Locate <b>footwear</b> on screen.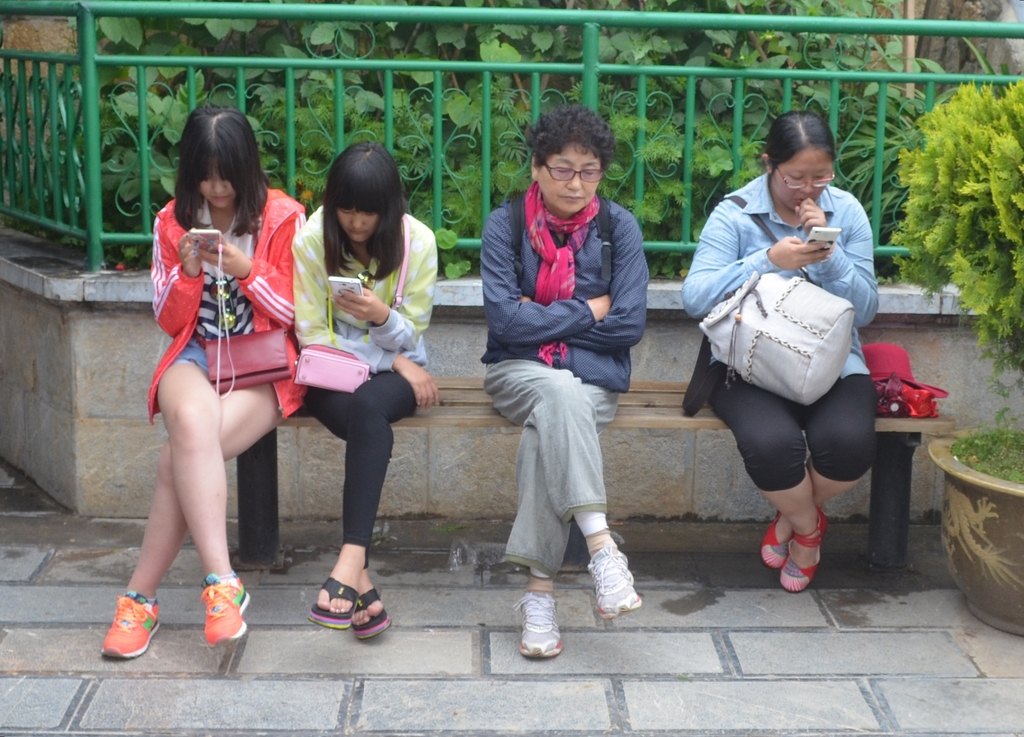
On screen at locate(200, 573, 250, 647).
